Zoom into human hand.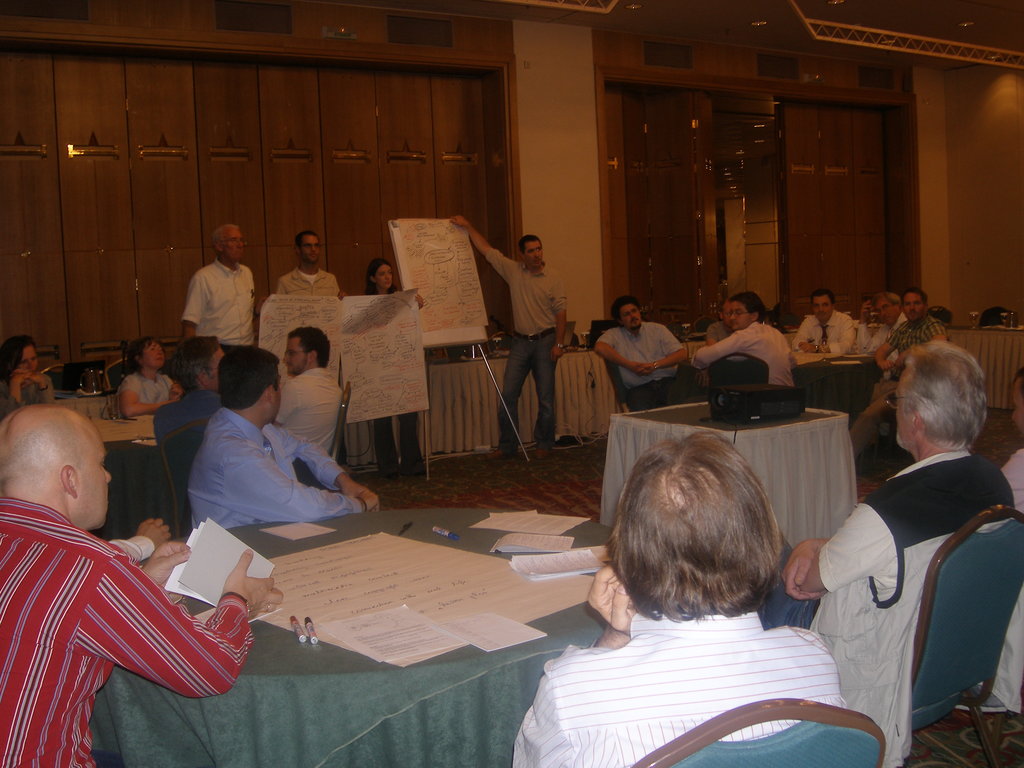
Zoom target: l=14, t=369, r=42, b=387.
